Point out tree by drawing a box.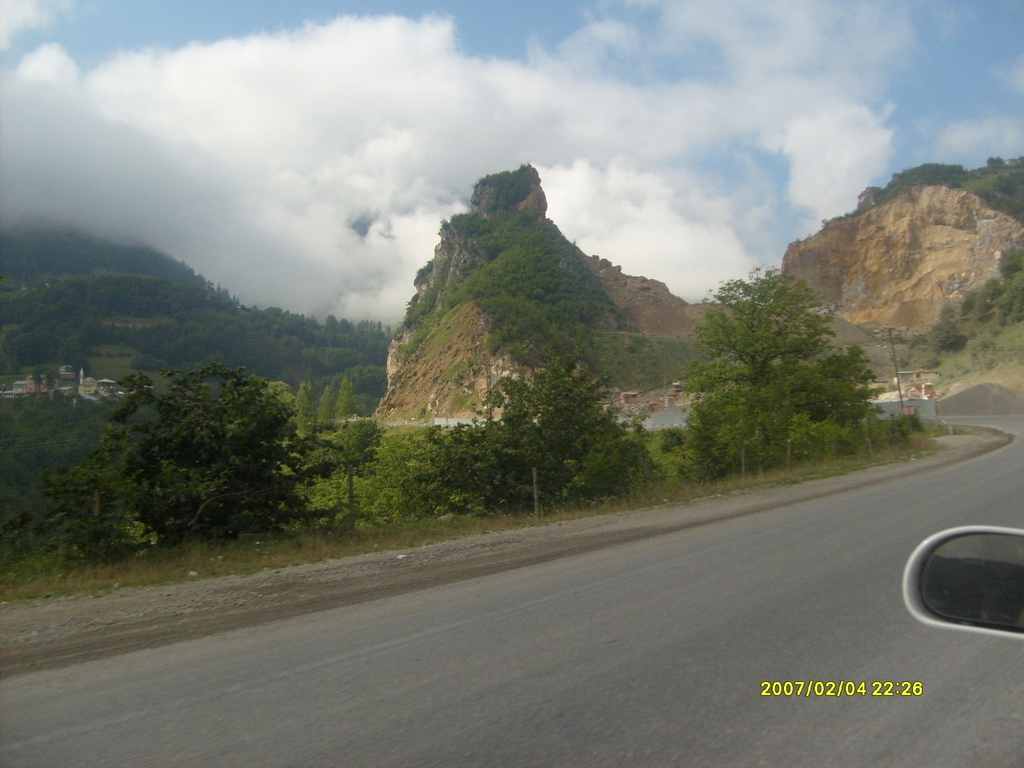
x1=65, y1=367, x2=337, y2=572.
